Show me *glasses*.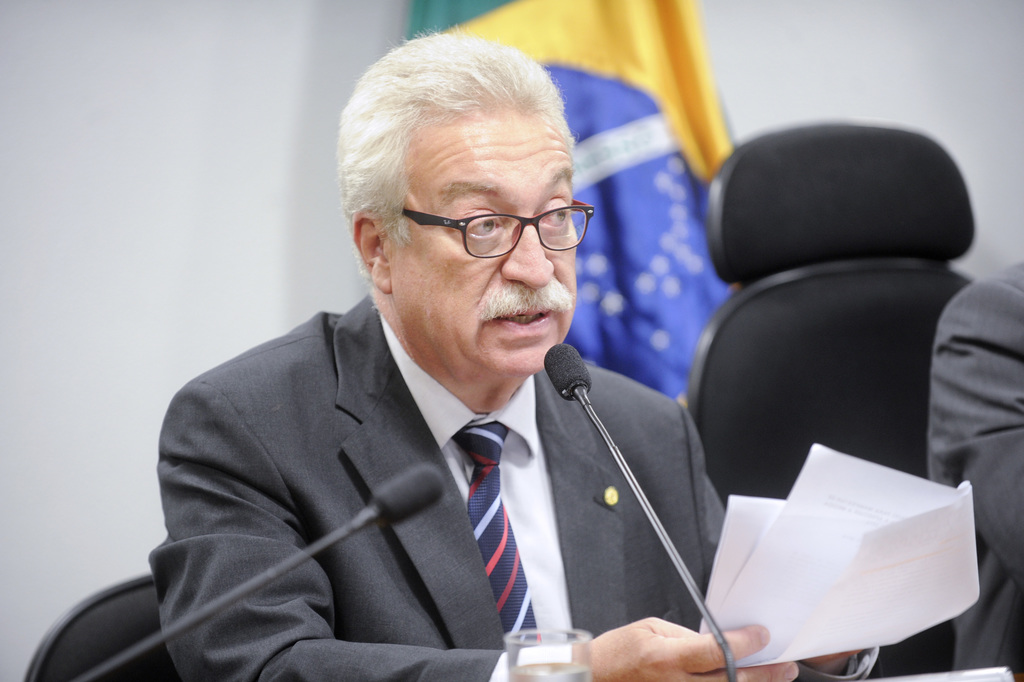
*glasses* is here: x1=393 y1=187 x2=590 y2=252.
